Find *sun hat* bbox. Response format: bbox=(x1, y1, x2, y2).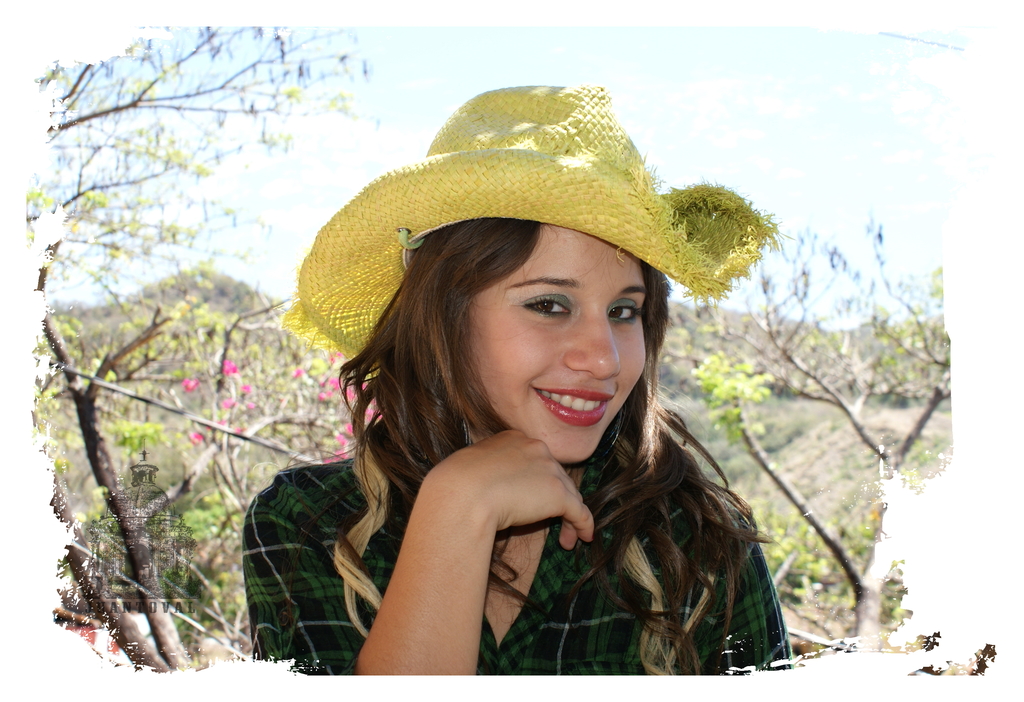
bbox=(273, 81, 803, 366).
